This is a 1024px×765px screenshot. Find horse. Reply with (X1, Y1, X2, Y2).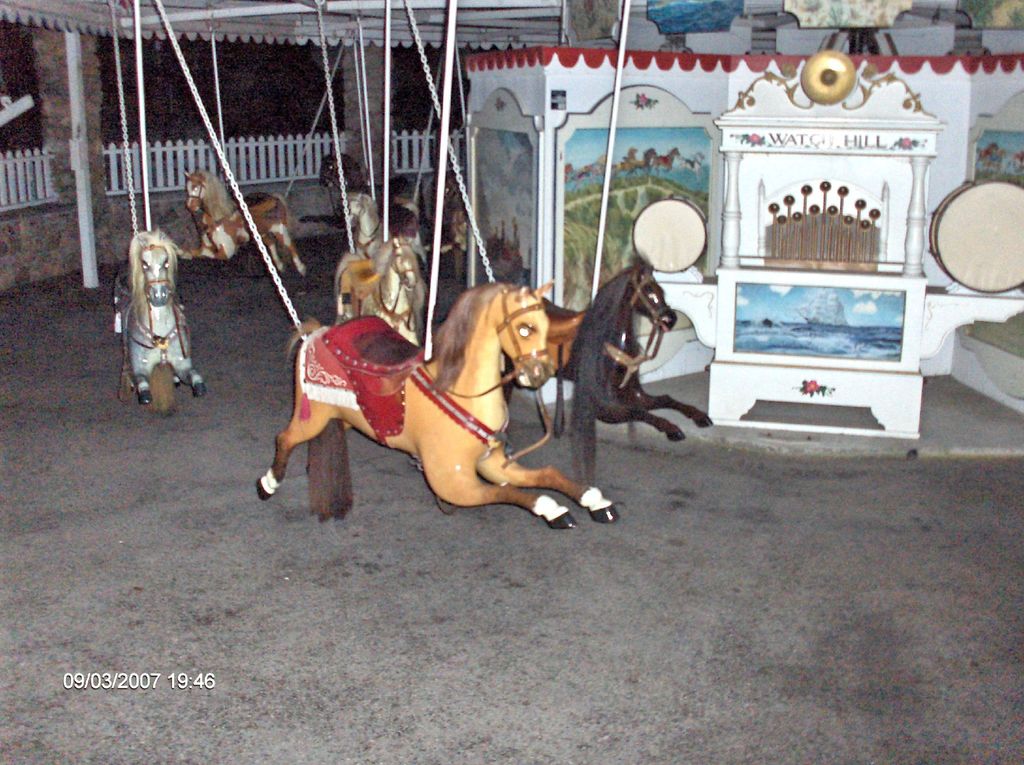
(501, 248, 714, 493).
